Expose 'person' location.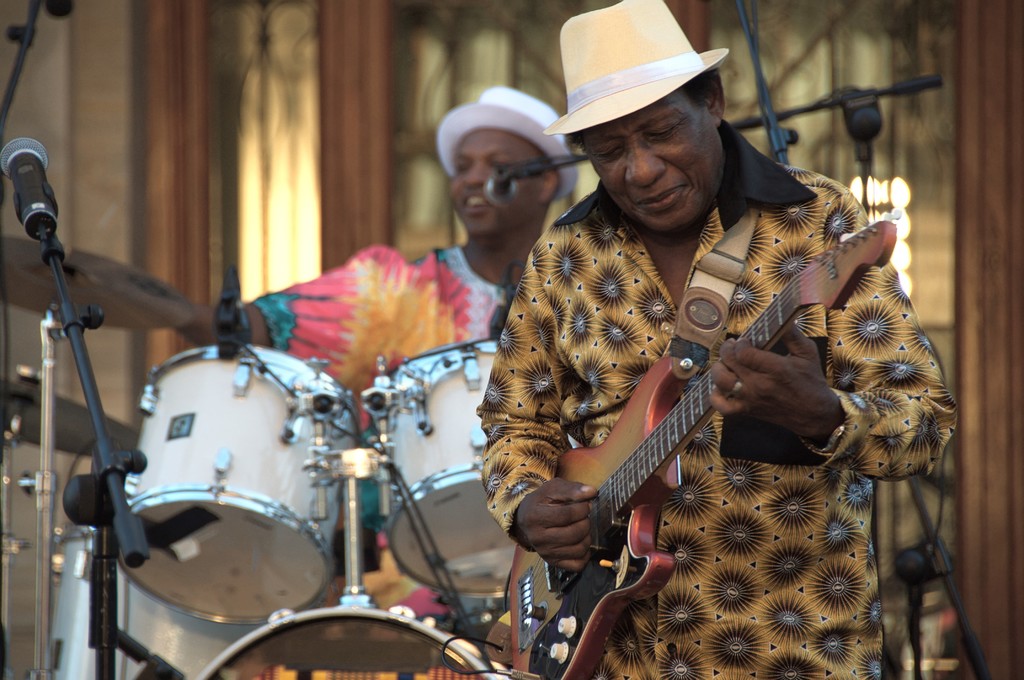
Exposed at 490, 27, 927, 668.
